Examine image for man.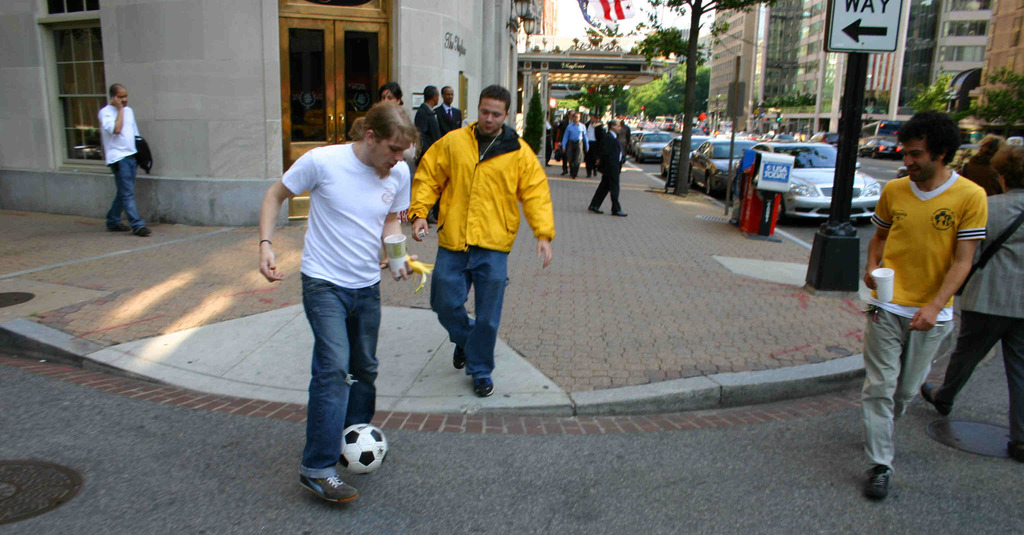
Examination result: bbox=[414, 88, 554, 400].
